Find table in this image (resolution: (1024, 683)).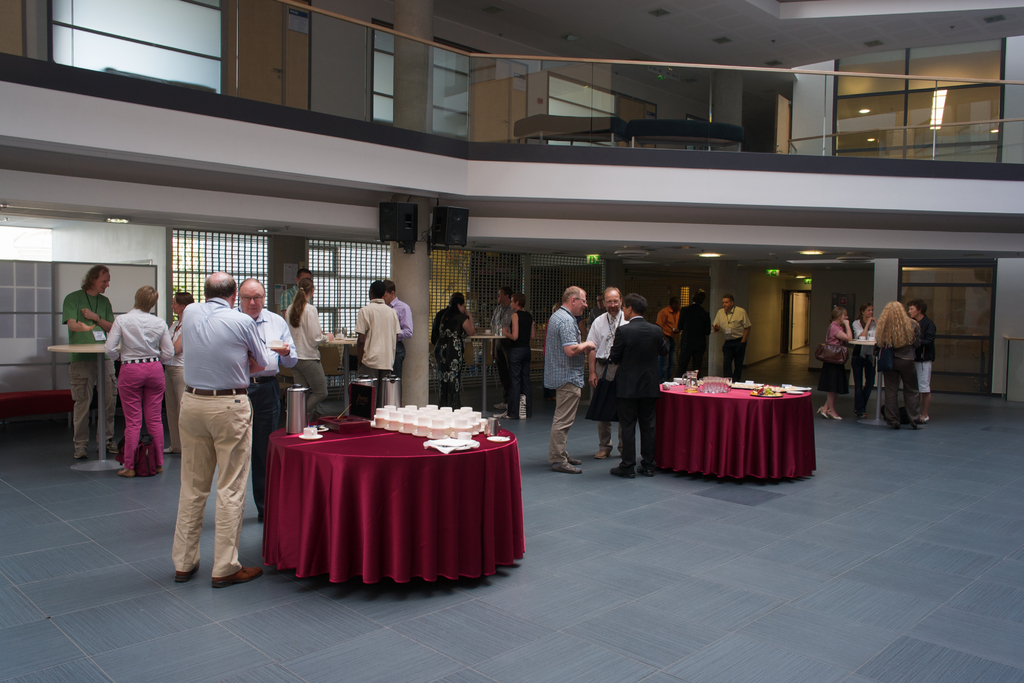
659 366 815 483.
